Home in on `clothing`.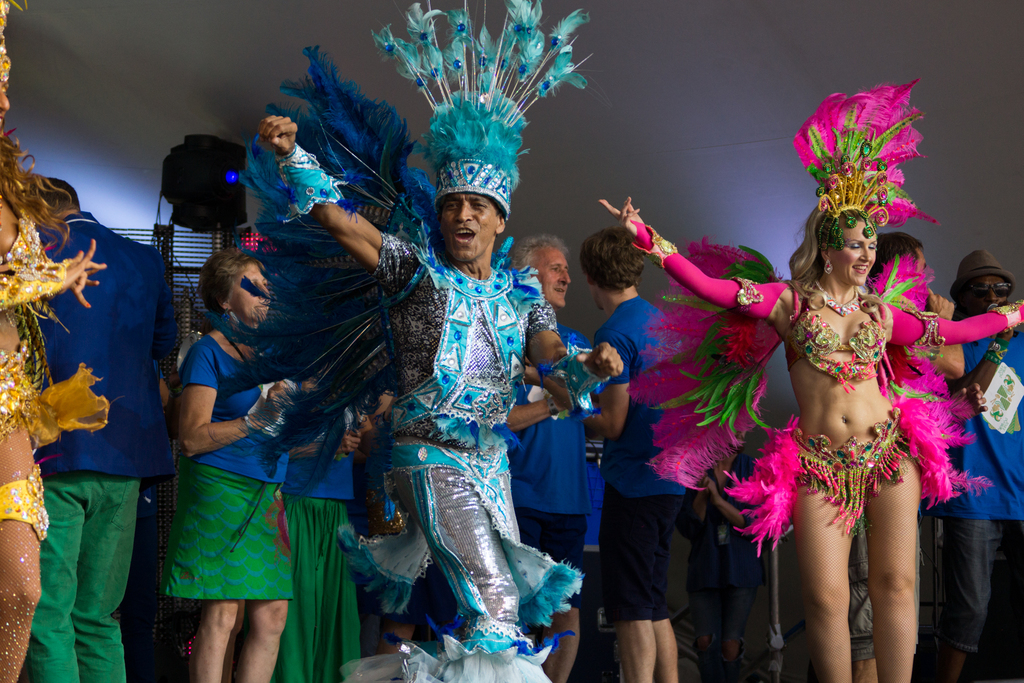
Homed in at left=627, top=219, right=1023, bottom=529.
